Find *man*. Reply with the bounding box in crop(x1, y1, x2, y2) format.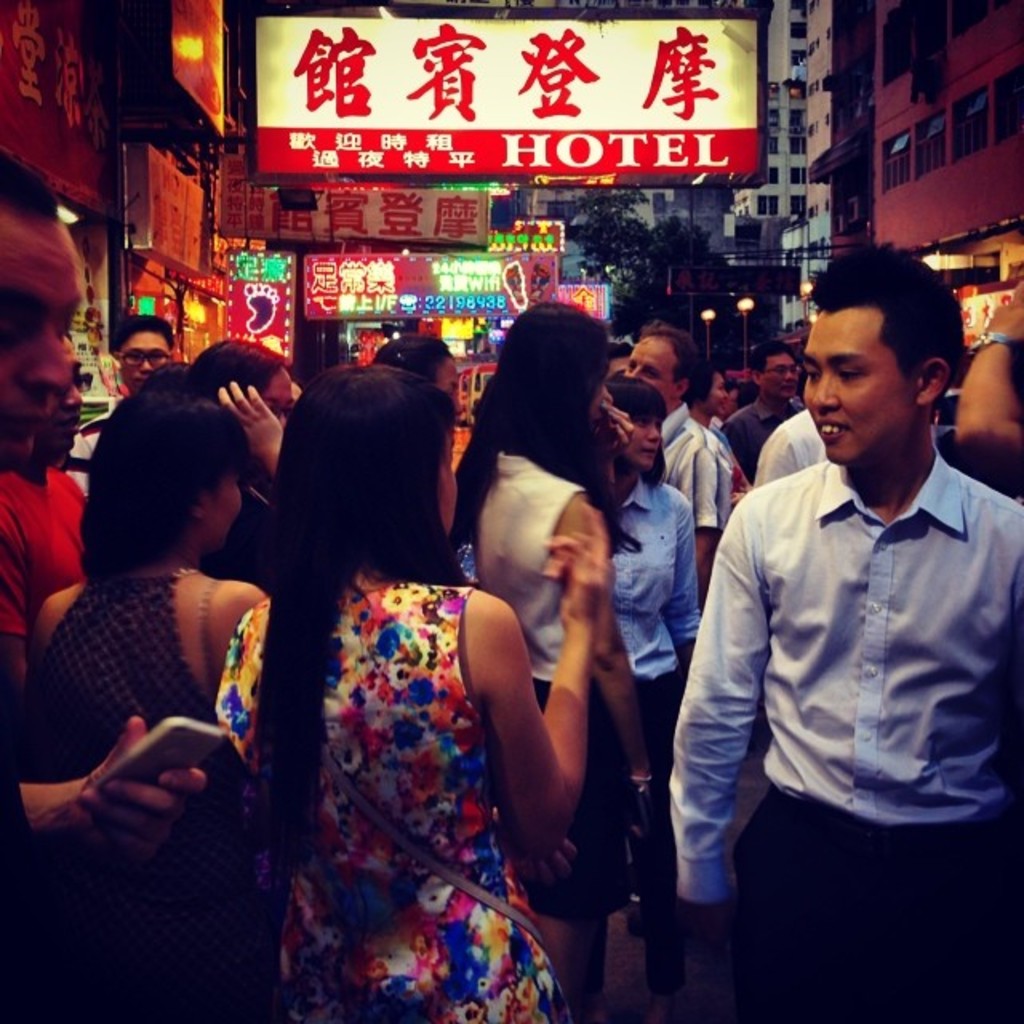
crop(629, 322, 736, 613).
